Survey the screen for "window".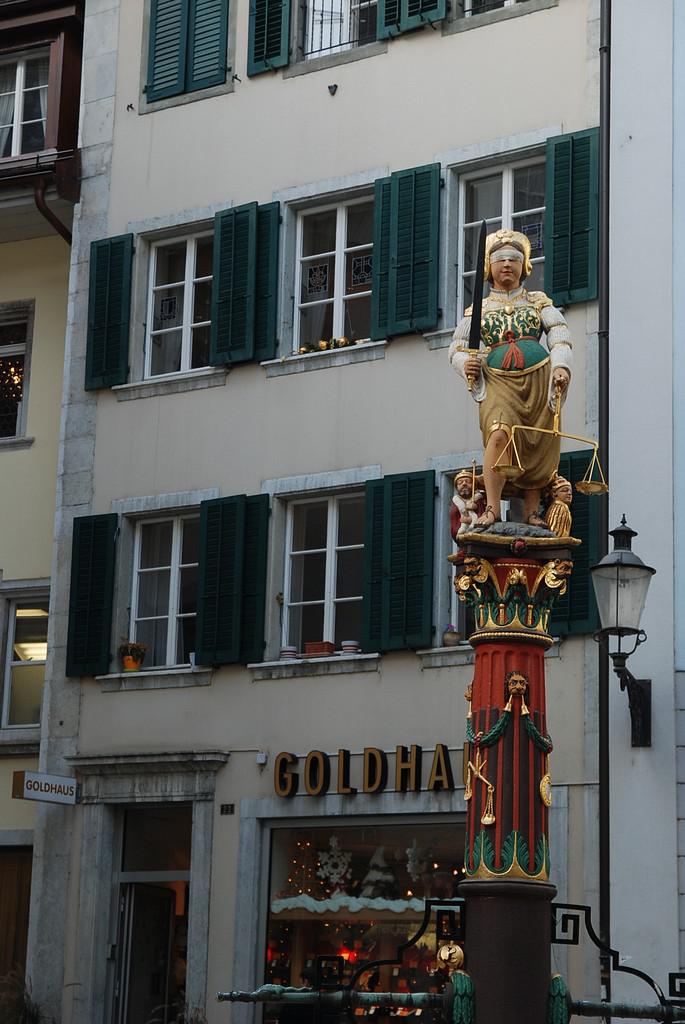
Survey found: x1=0 y1=597 x2=50 y2=734.
